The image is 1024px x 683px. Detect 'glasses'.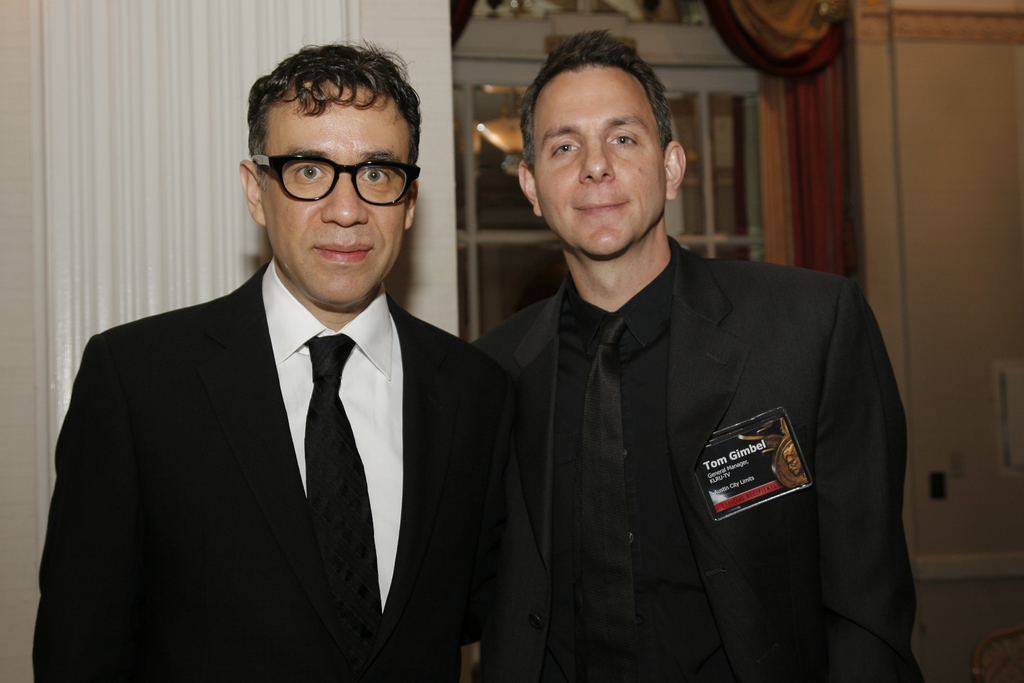
Detection: <bbox>253, 138, 412, 209</bbox>.
